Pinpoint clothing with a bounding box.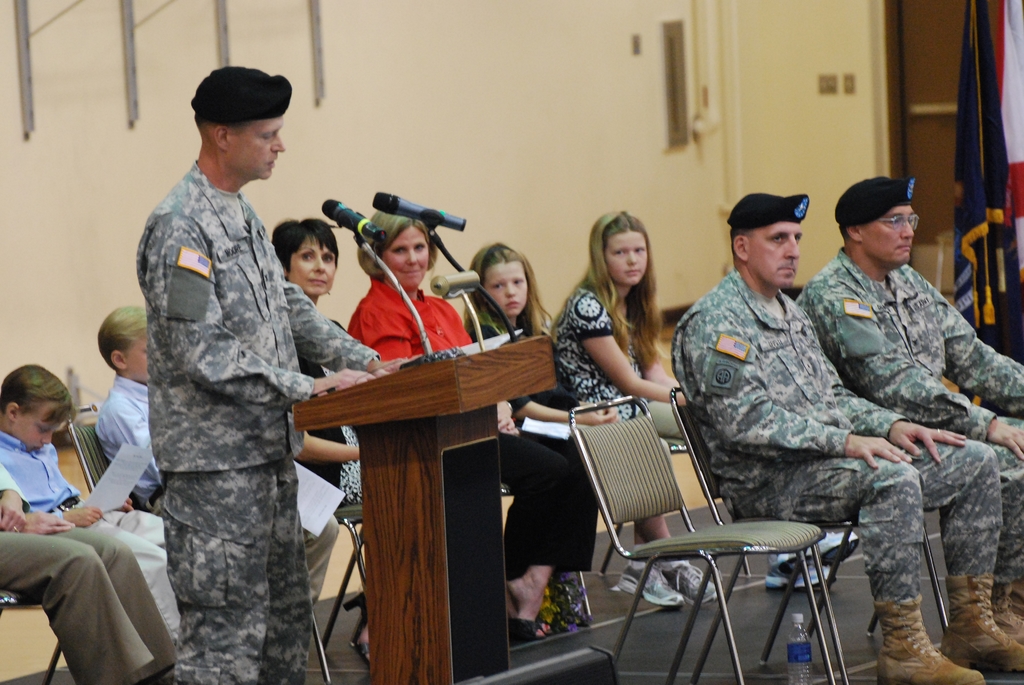
(left=136, top=161, right=387, bottom=684).
